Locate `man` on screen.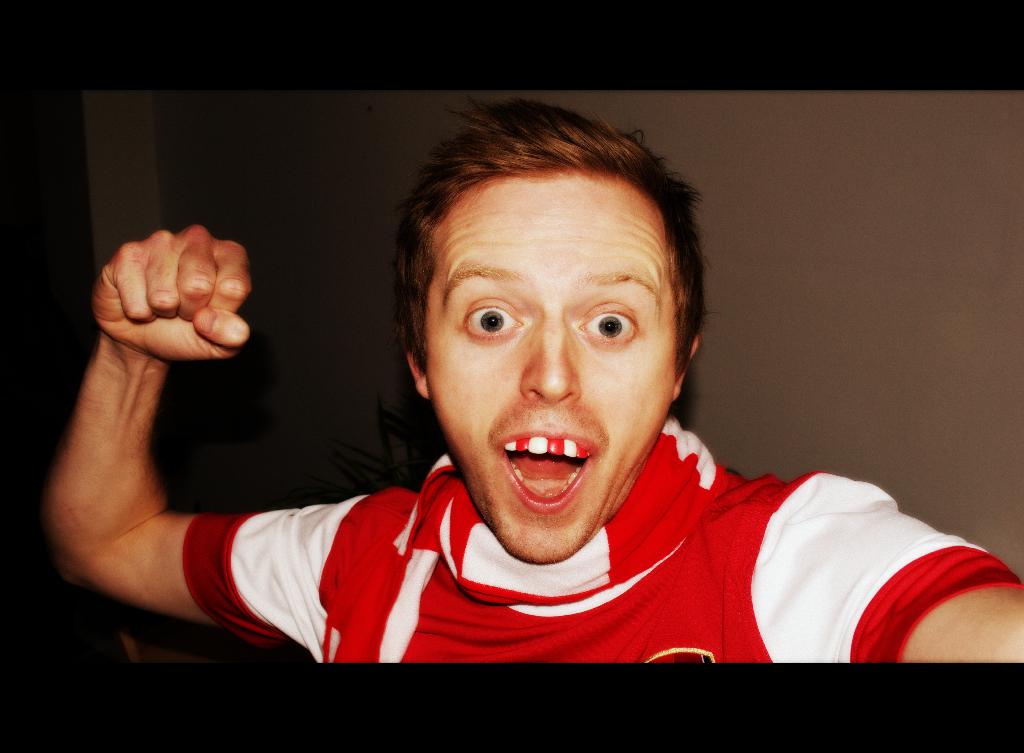
On screen at (149,128,981,705).
